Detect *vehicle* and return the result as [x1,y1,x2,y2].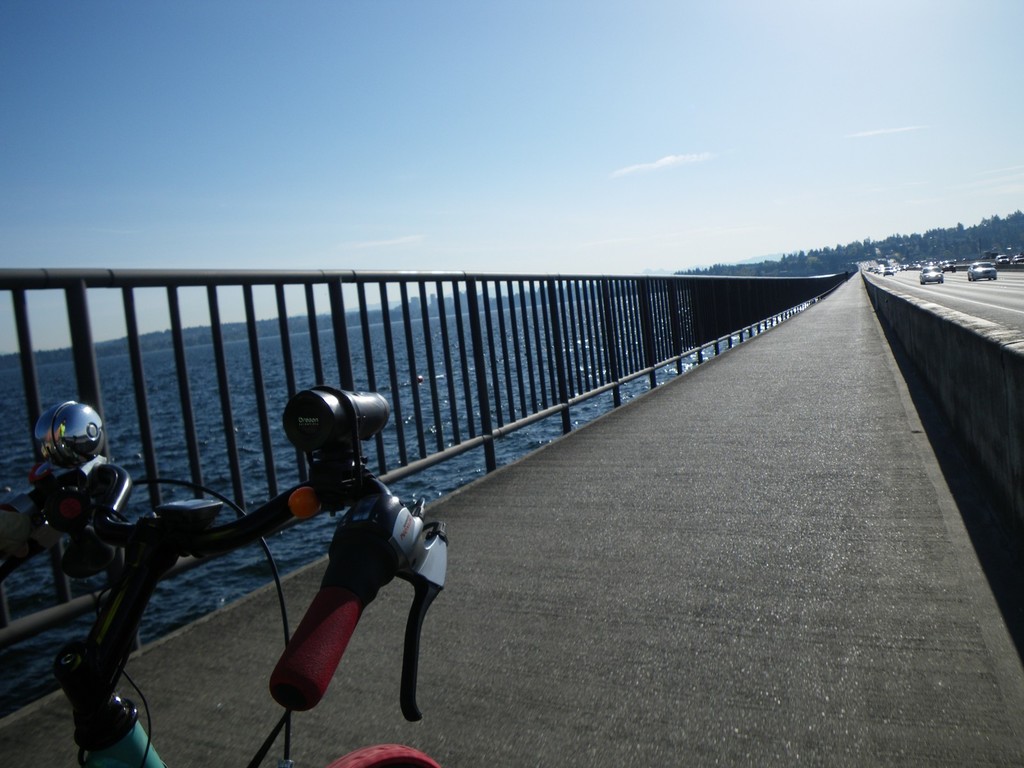
[893,262,901,270].
